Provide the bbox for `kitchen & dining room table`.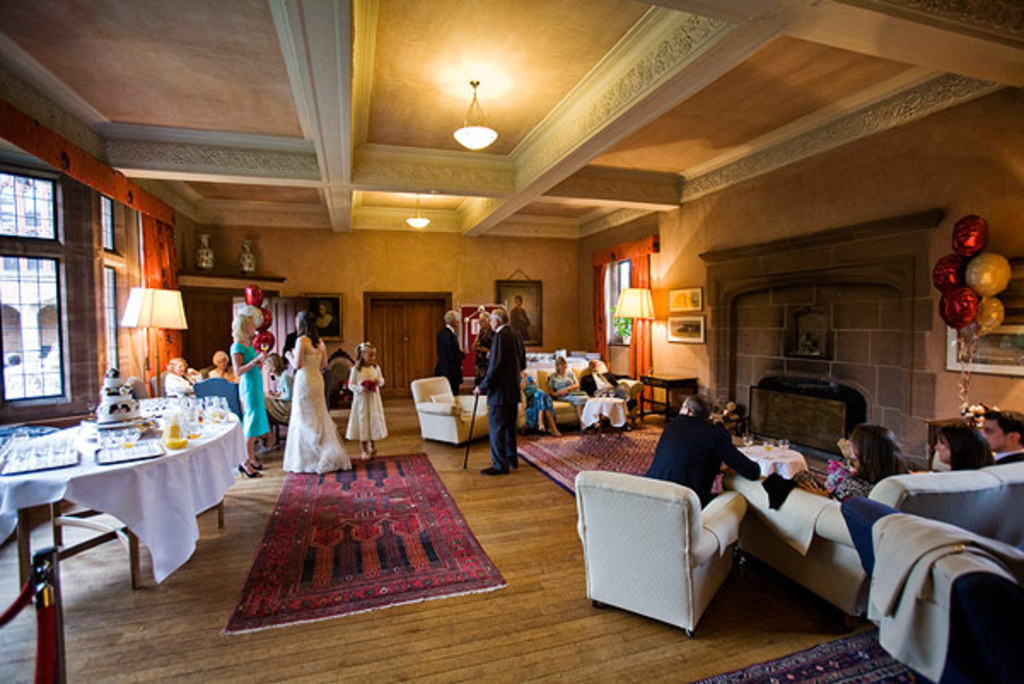
[left=9, top=391, right=254, bottom=612].
